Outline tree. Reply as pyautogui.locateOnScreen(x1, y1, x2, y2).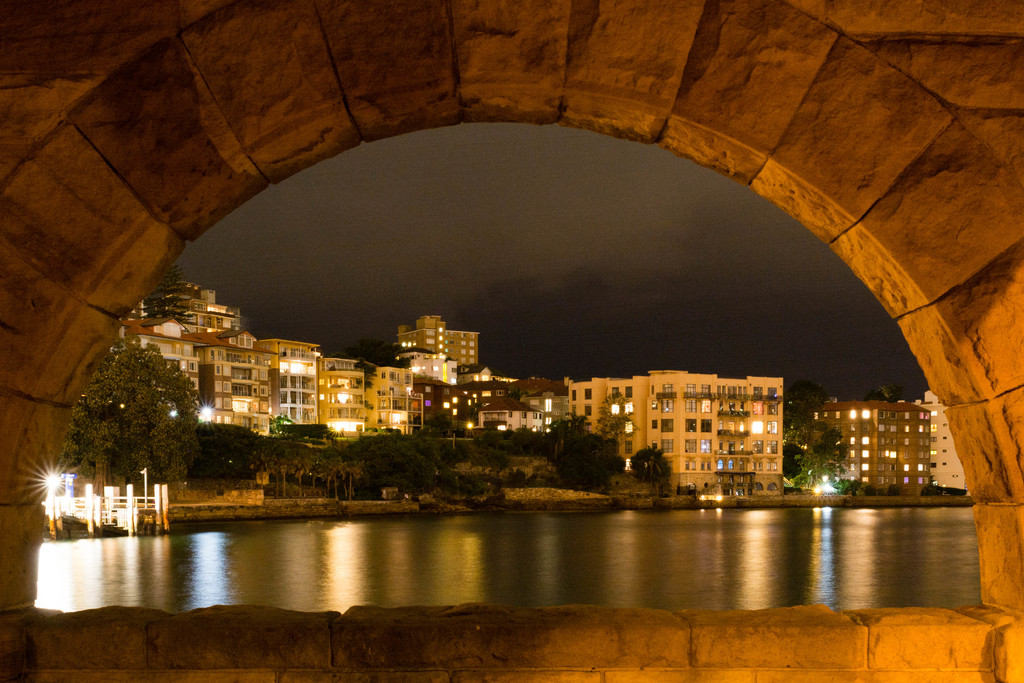
pyautogui.locateOnScreen(73, 304, 216, 490).
